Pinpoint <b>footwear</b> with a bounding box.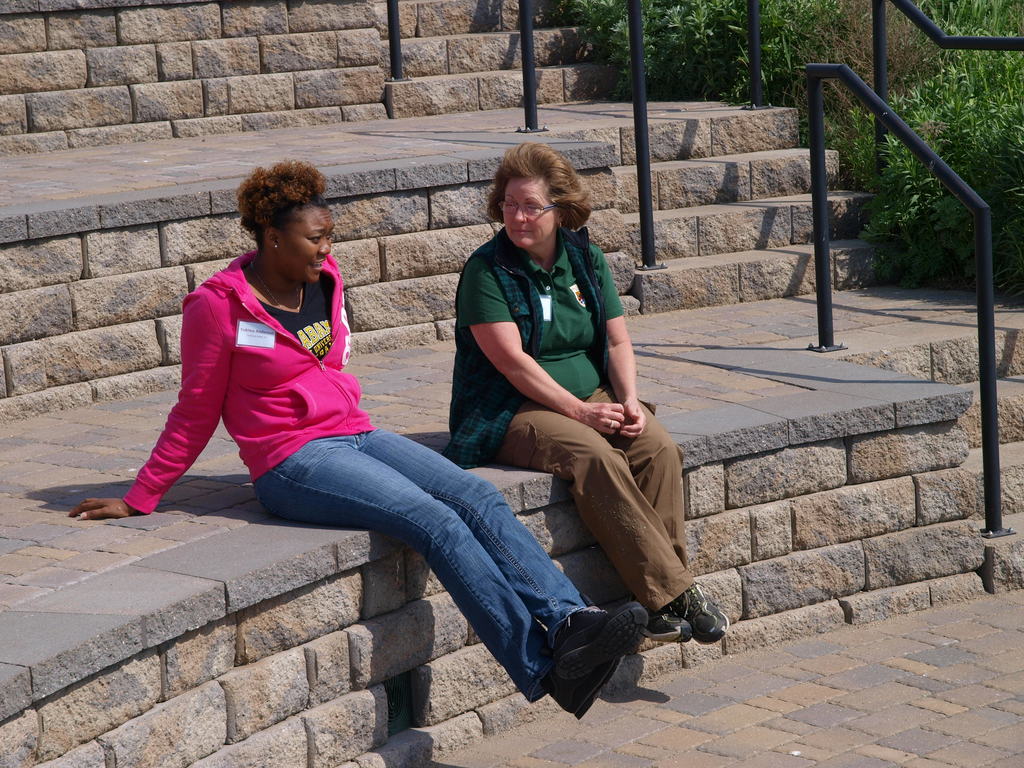
568,604,629,678.
